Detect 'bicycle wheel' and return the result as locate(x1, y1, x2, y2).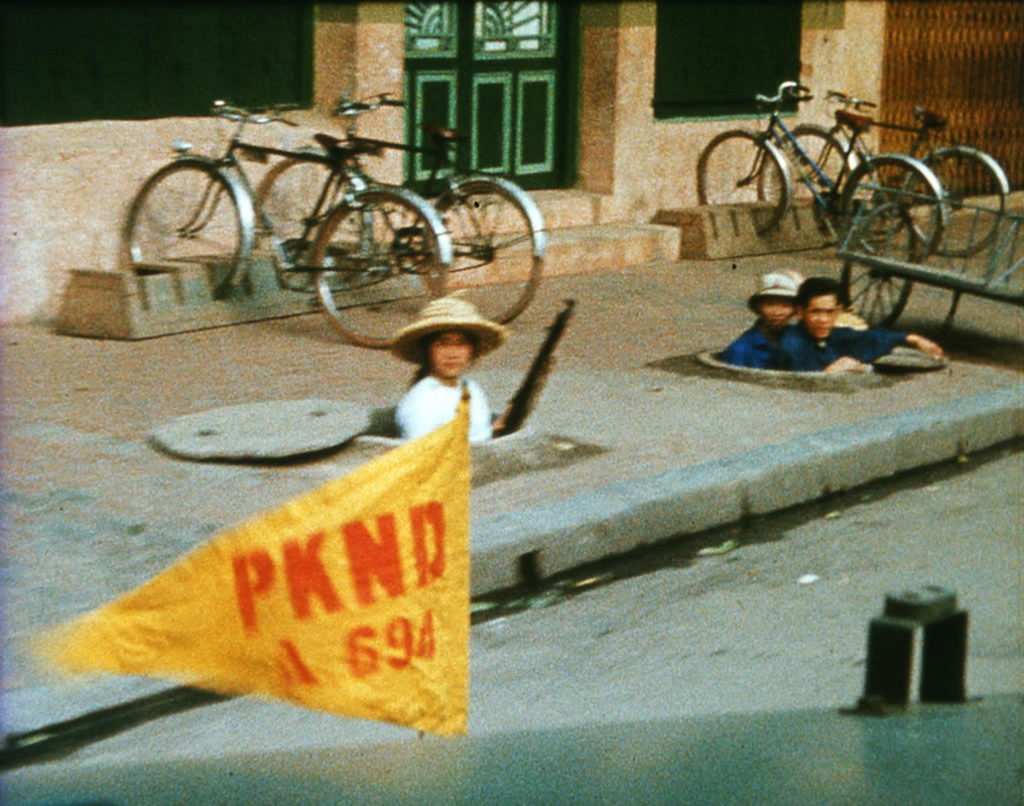
locate(415, 181, 542, 328).
